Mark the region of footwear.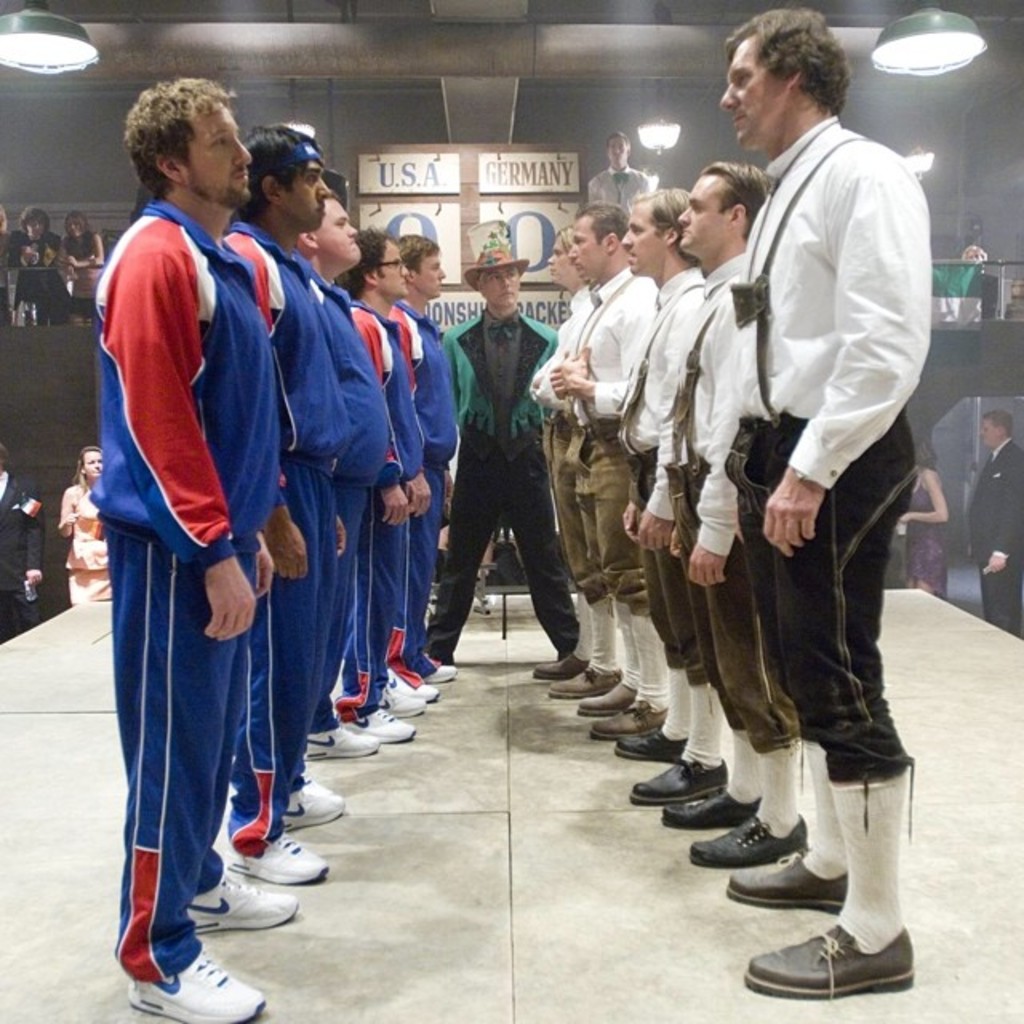
Region: 613,726,686,762.
